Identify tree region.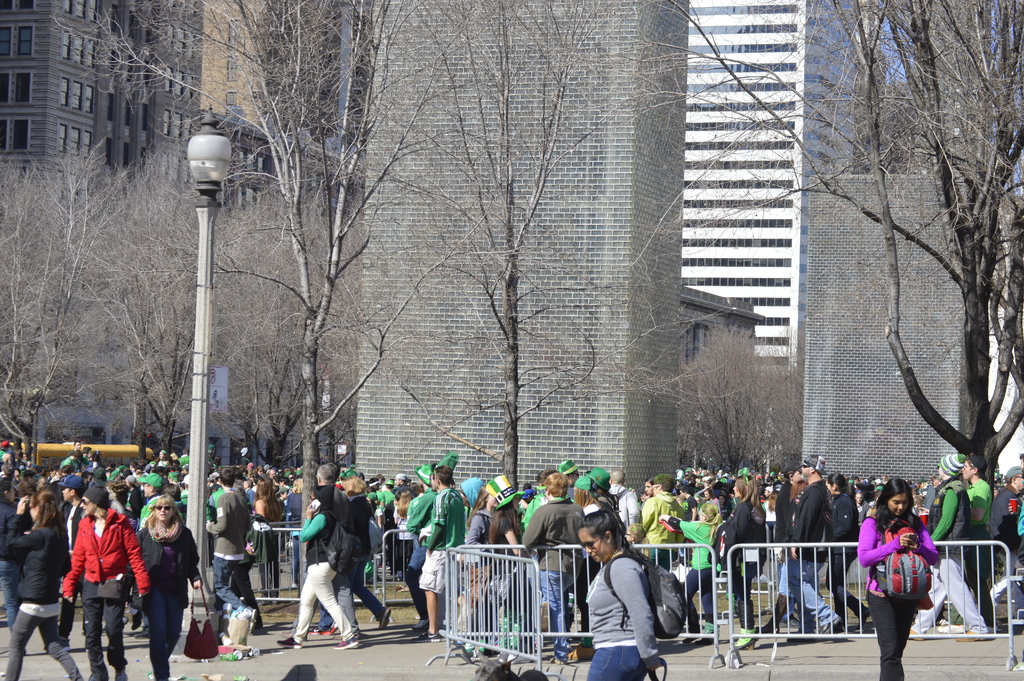
Region: 614, 0, 1023, 515.
